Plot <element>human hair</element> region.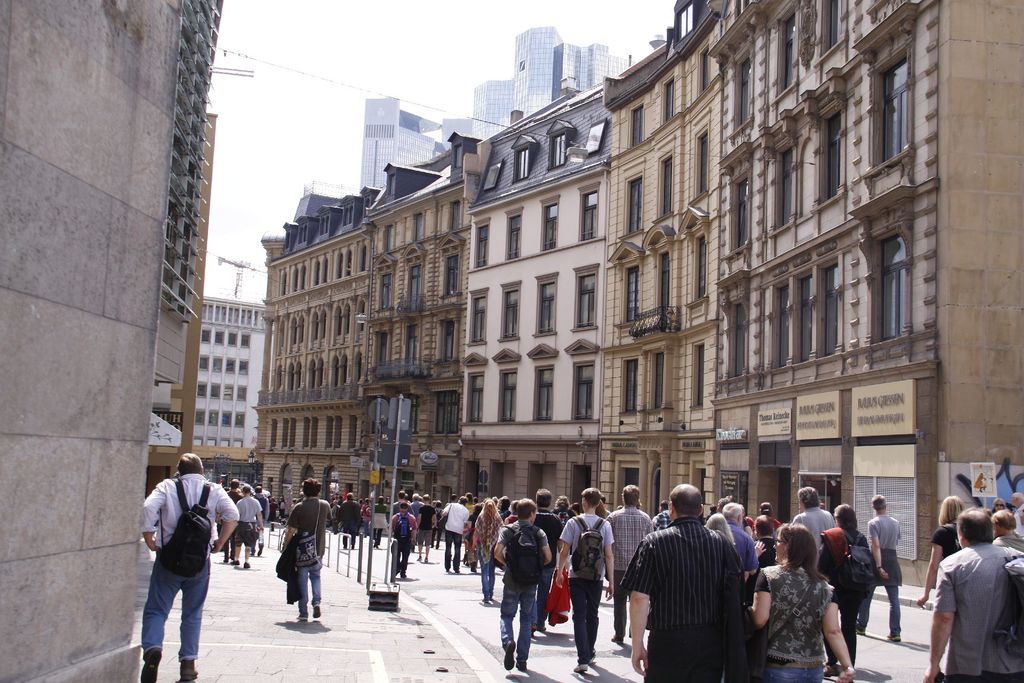
Plotted at Rect(228, 477, 240, 490).
